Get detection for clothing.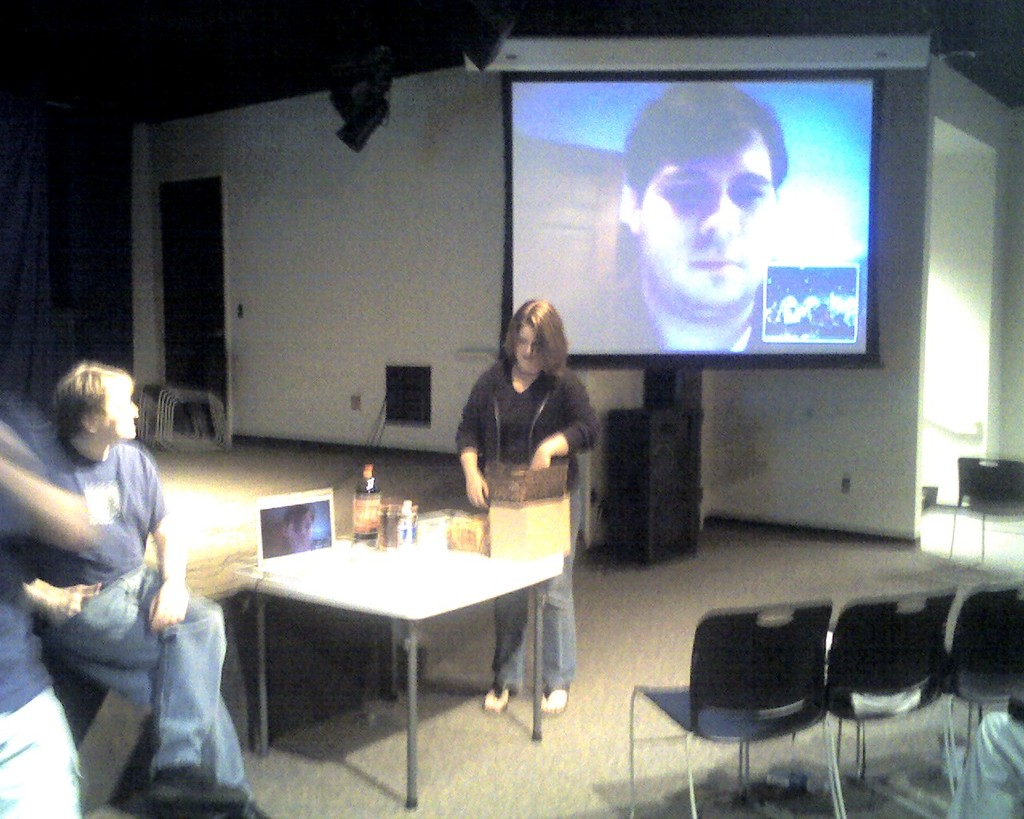
Detection: region(27, 394, 206, 768).
